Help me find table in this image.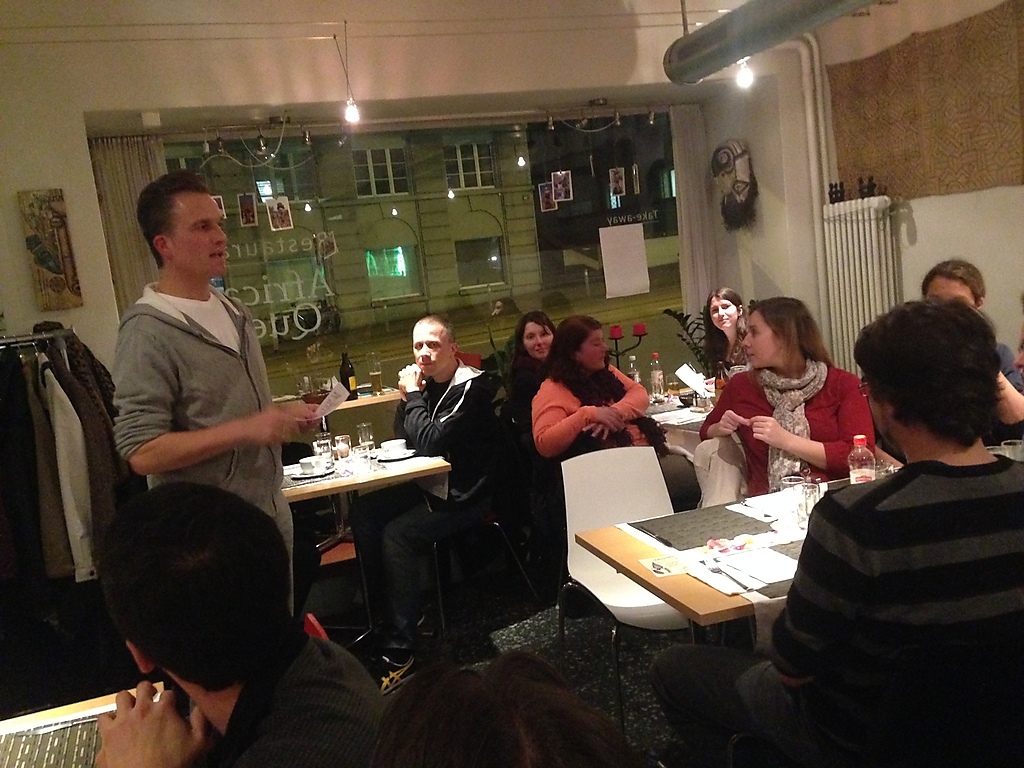
Found it: x1=649 y1=375 x2=730 y2=448.
